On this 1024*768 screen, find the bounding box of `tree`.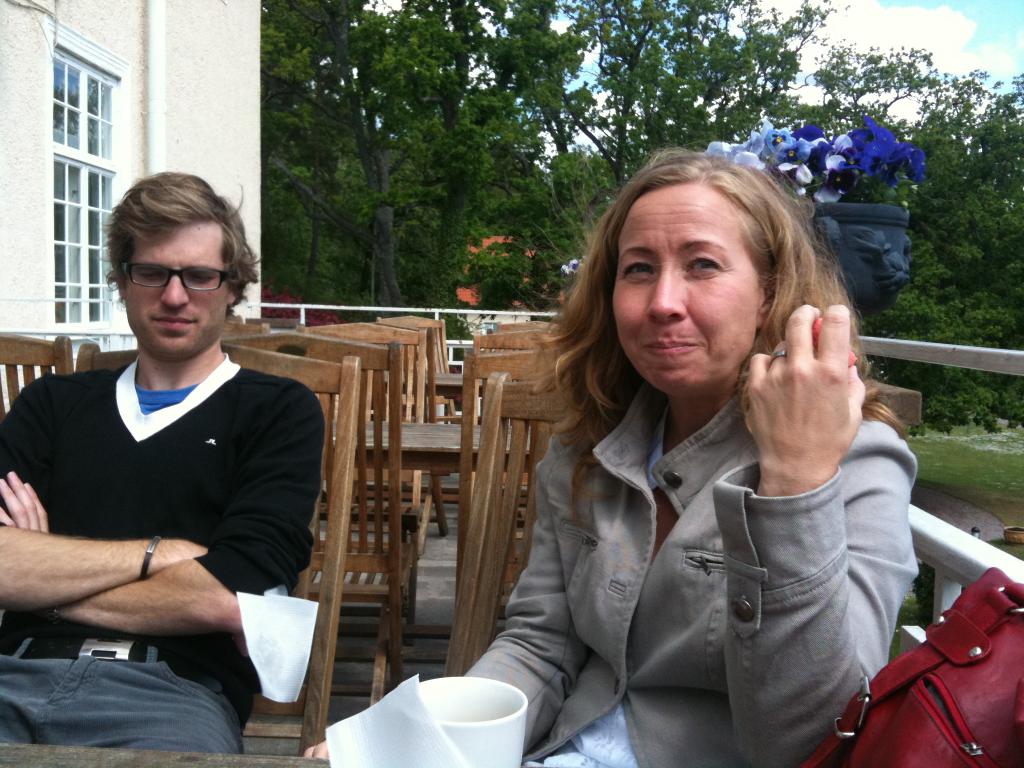
Bounding box: bbox(891, 61, 1023, 344).
